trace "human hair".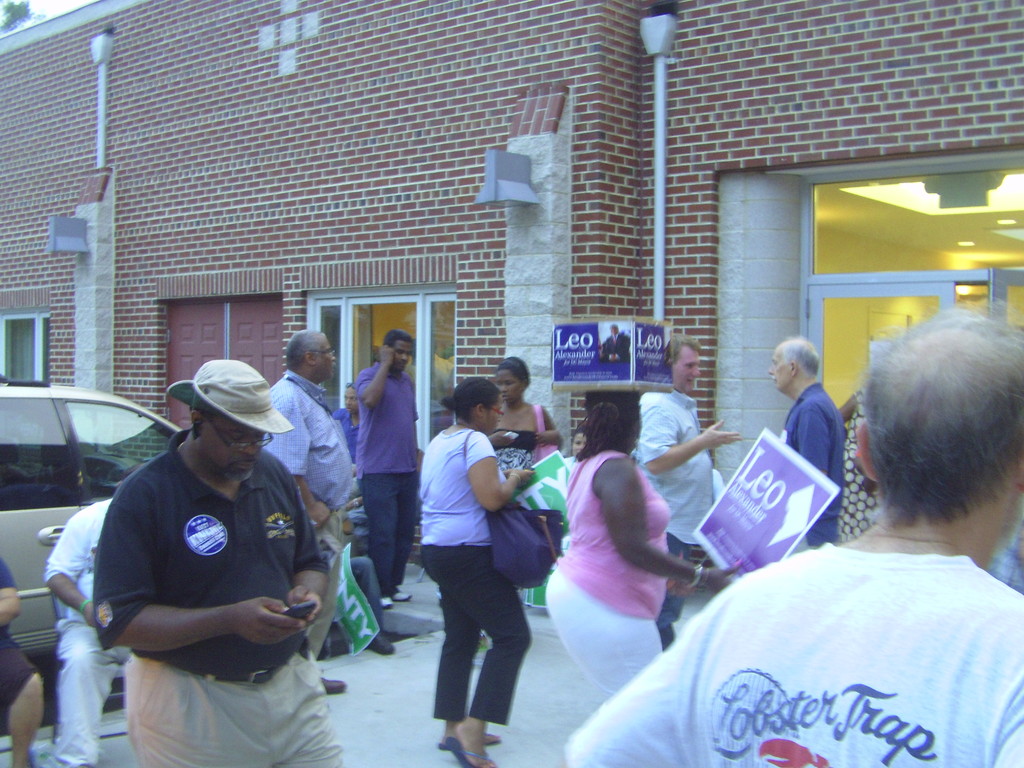
Traced to left=342, top=380, right=356, bottom=394.
